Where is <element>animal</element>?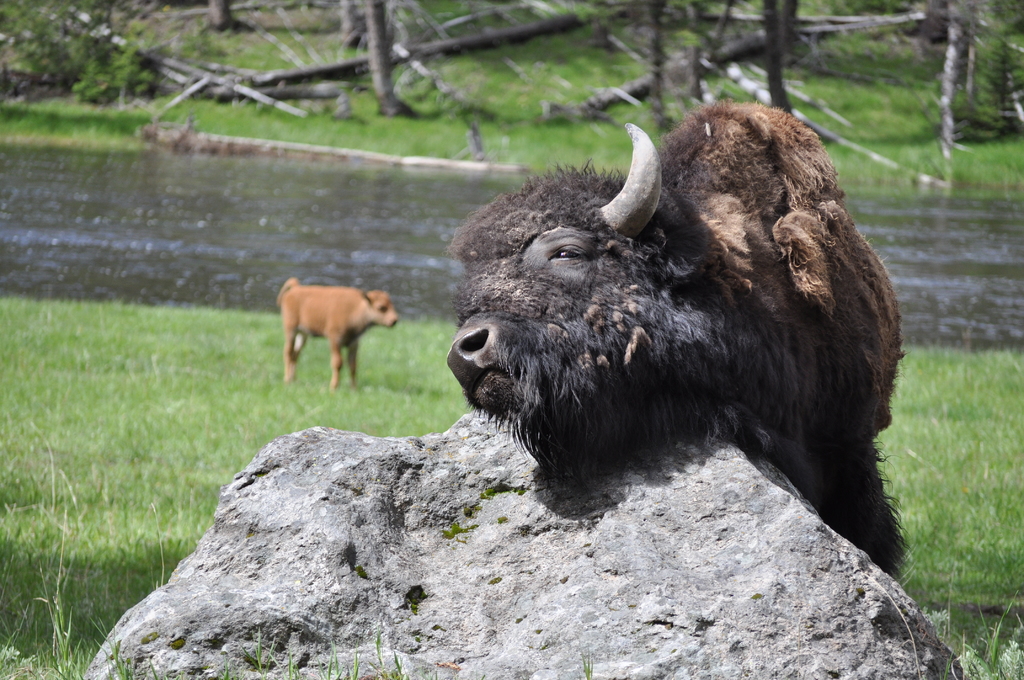
locate(447, 105, 902, 576).
